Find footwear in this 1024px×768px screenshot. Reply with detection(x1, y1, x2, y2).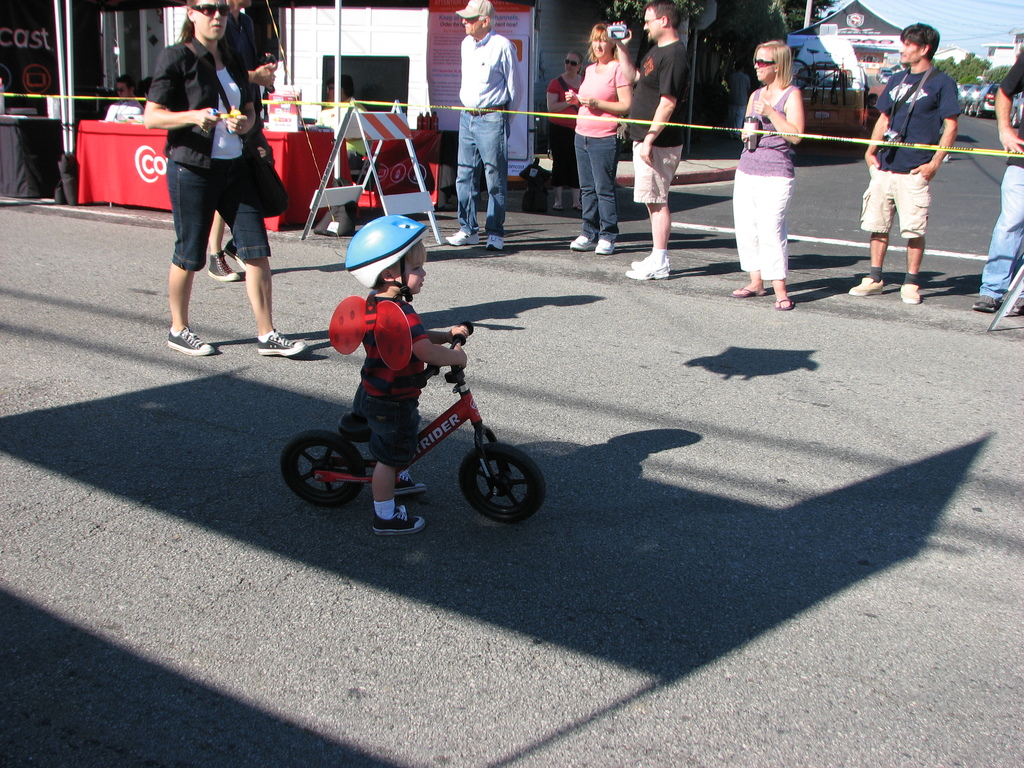
detection(442, 226, 480, 250).
